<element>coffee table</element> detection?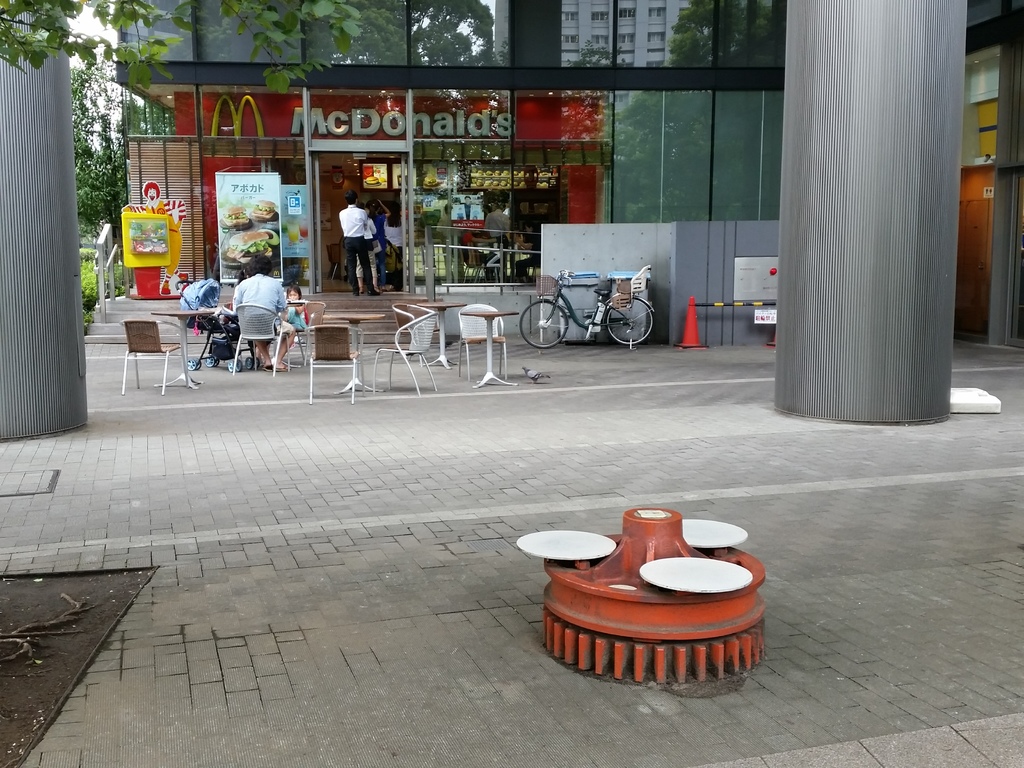
[left=149, top=307, right=211, bottom=397]
